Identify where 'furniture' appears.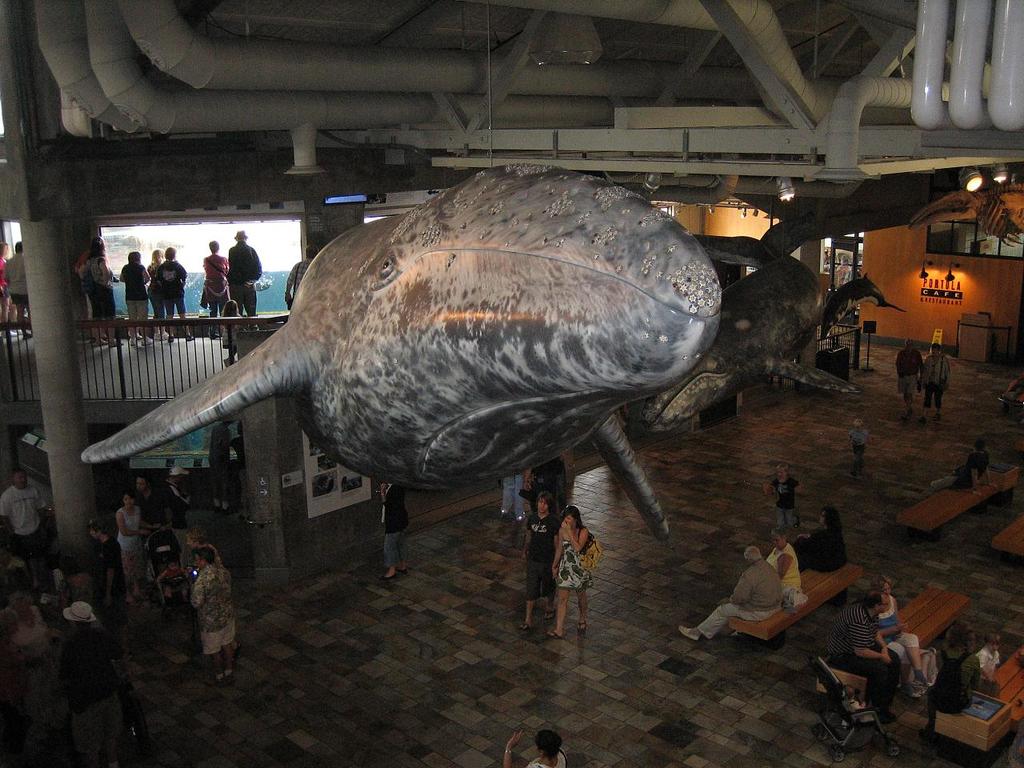
Appears at rect(990, 456, 1020, 504).
